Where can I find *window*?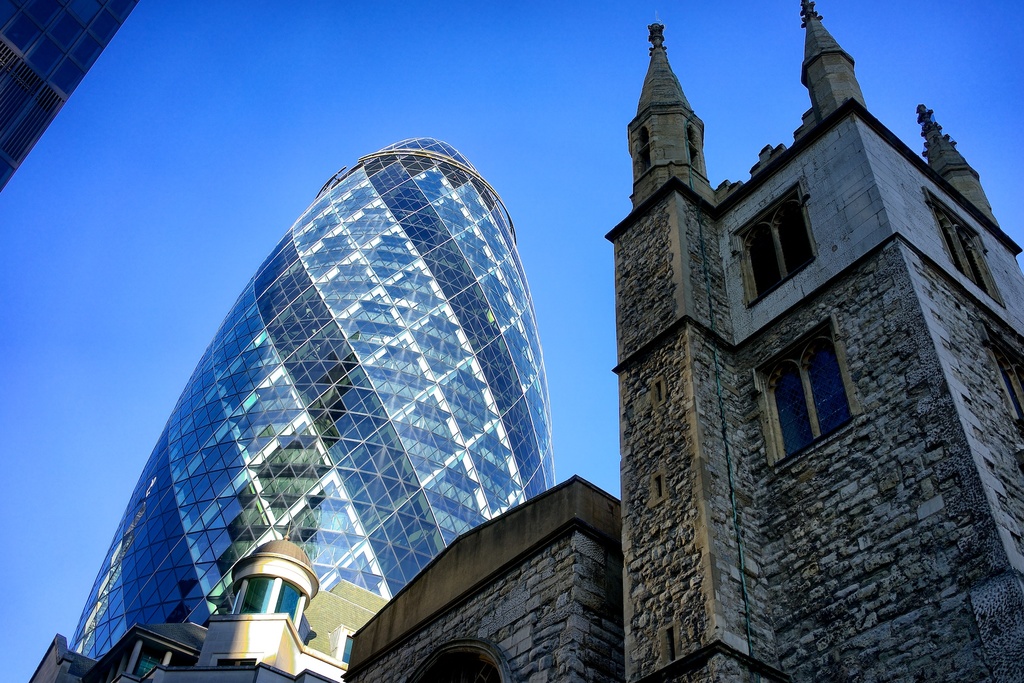
You can find it at 920 187 1002 299.
